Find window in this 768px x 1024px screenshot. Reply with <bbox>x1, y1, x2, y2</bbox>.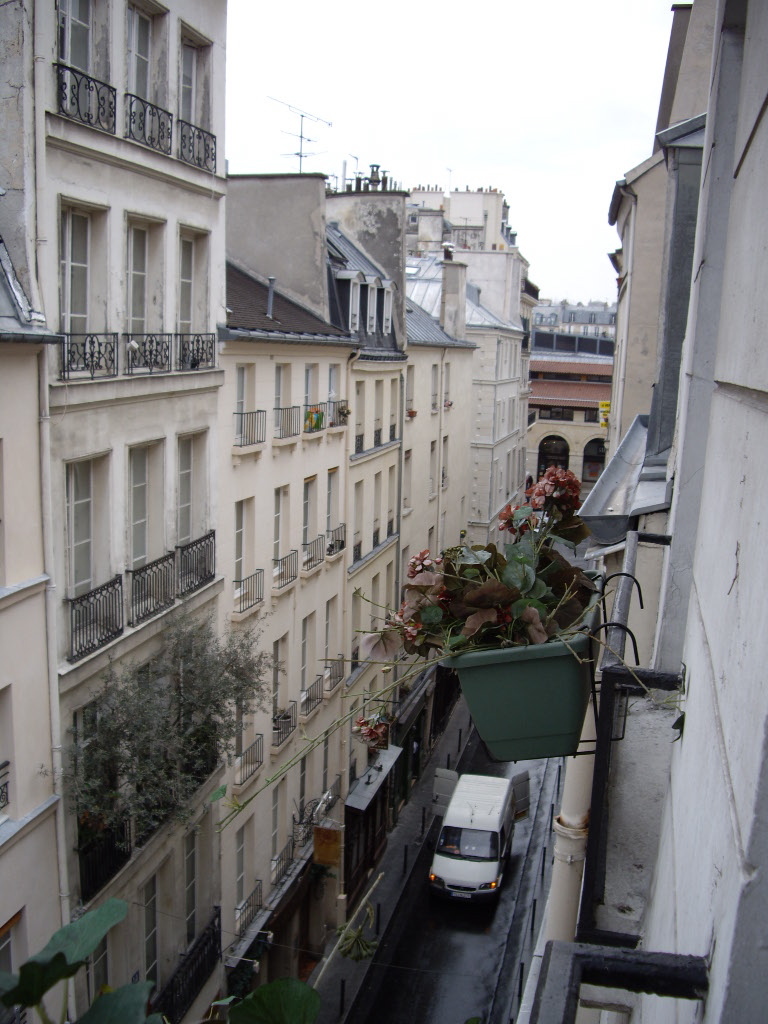
<bbox>142, 878, 160, 1004</bbox>.
